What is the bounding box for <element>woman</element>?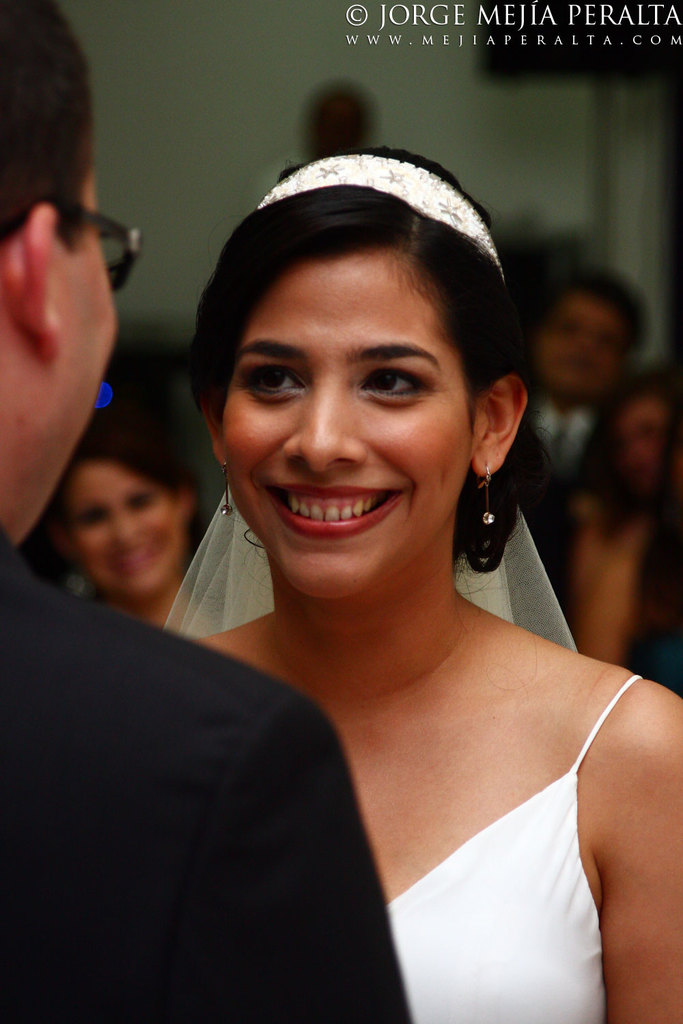
select_region(97, 102, 628, 999).
